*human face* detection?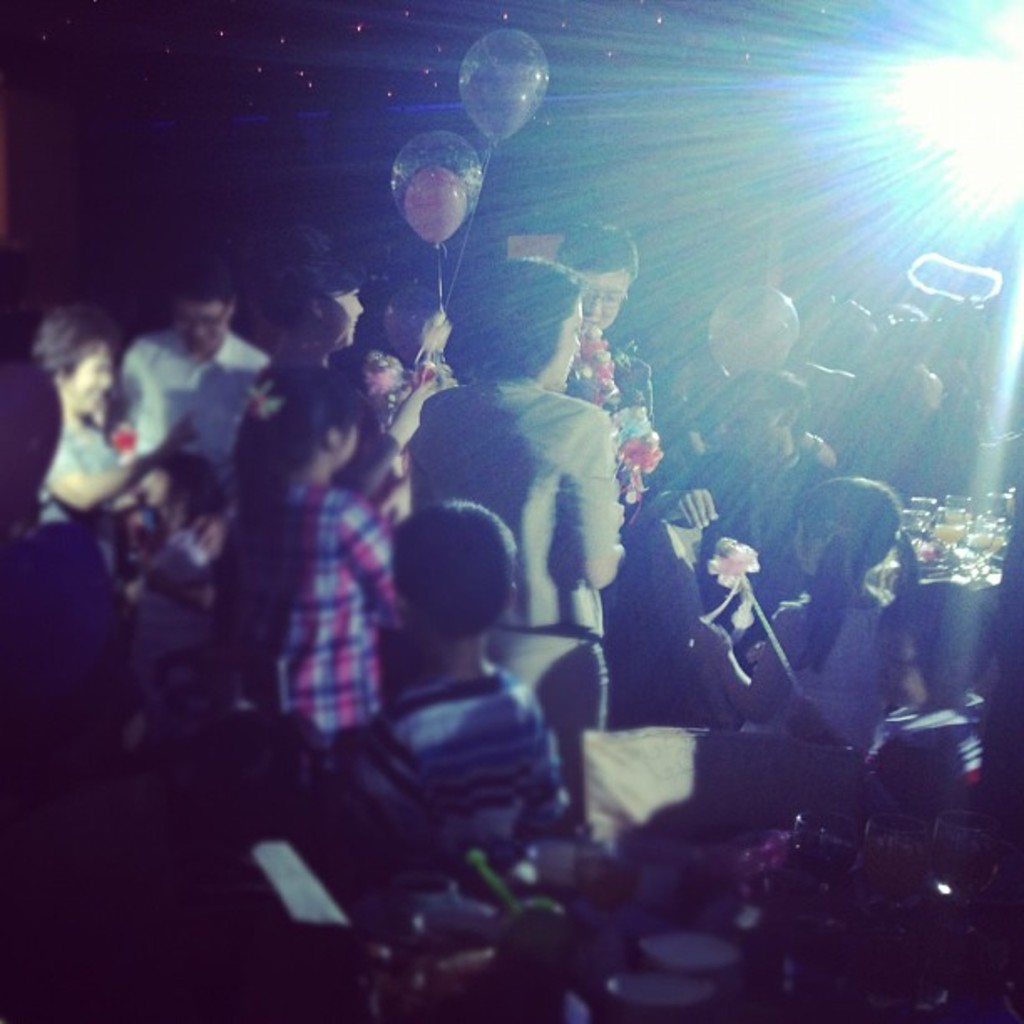
320,286,366,350
